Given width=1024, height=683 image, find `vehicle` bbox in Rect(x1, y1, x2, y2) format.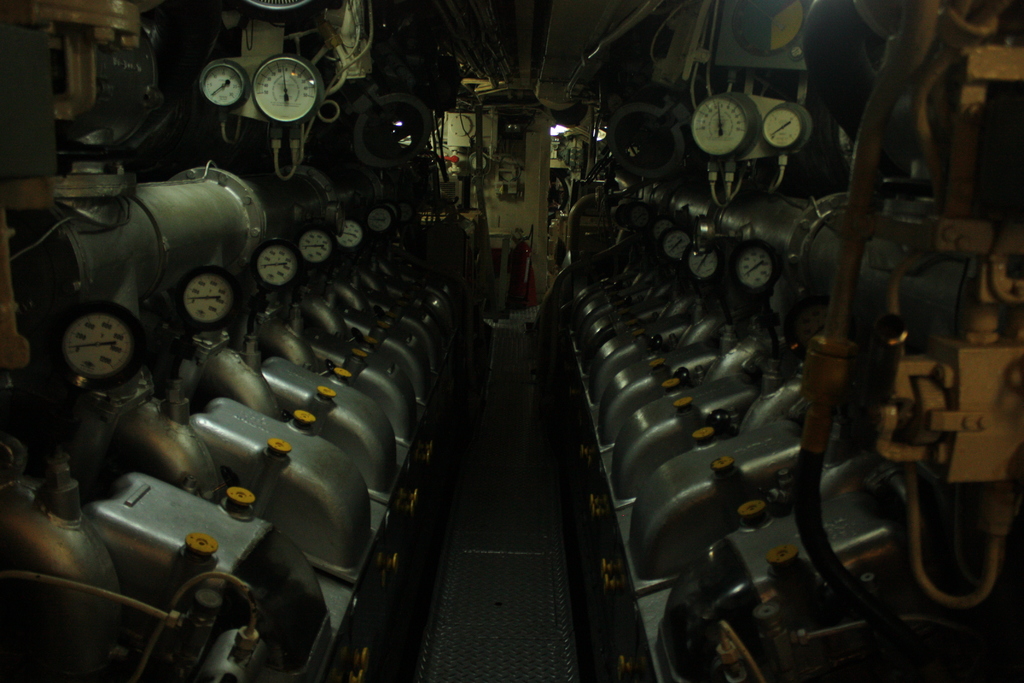
Rect(0, 0, 1023, 682).
